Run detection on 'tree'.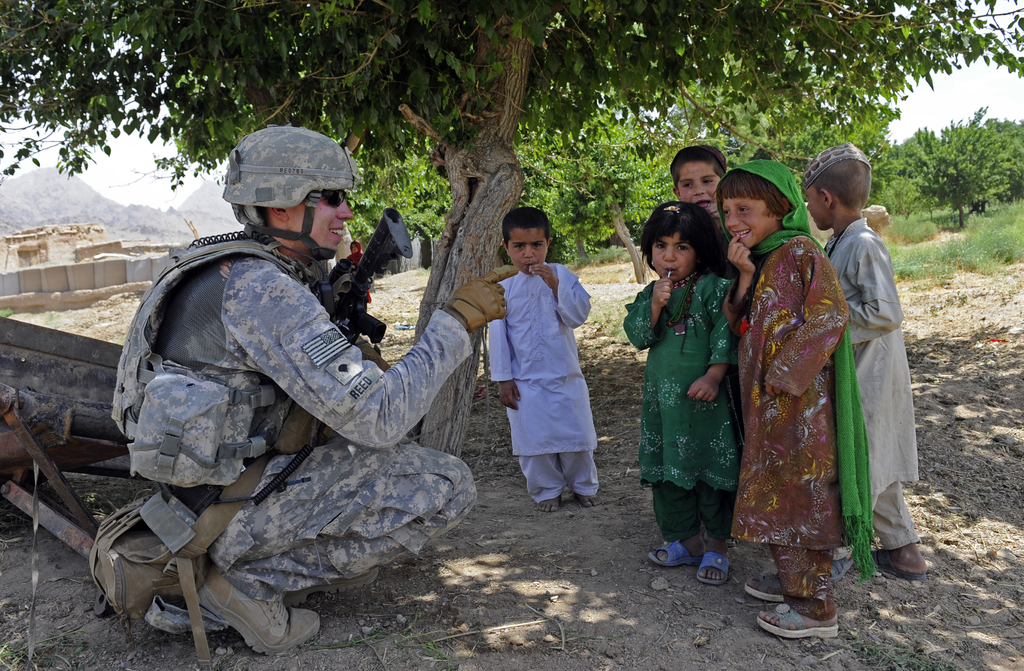
Result: crop(388, 101, 769, 284).
